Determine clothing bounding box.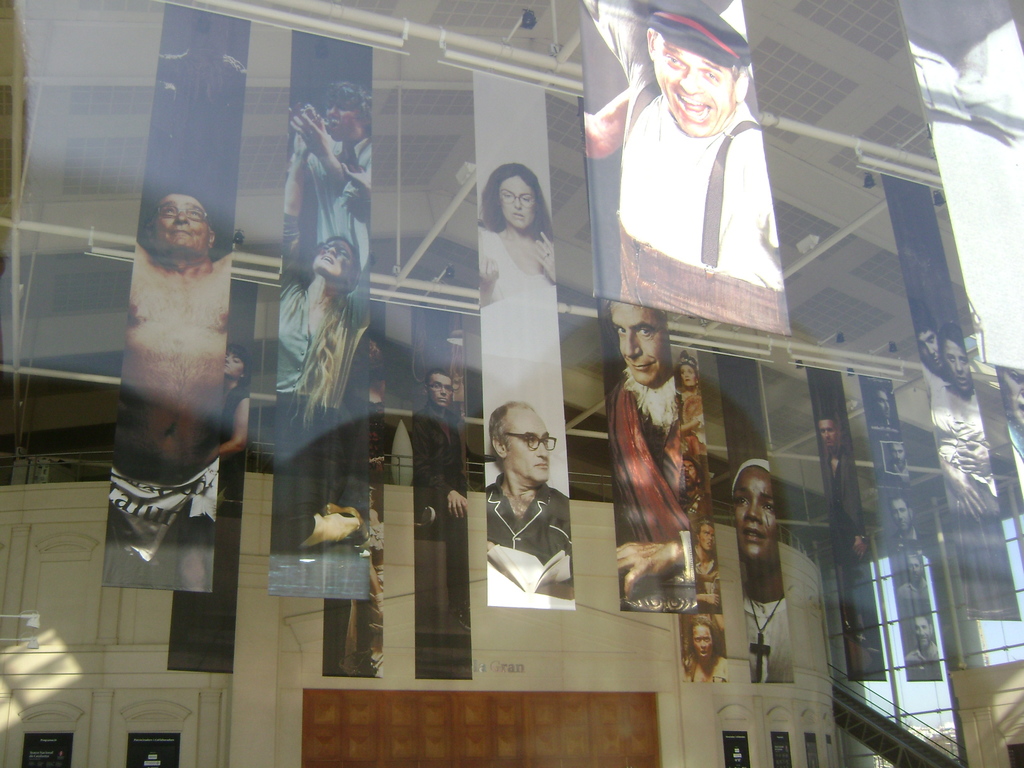
Determined: detection(273, 210, 387, 552).
